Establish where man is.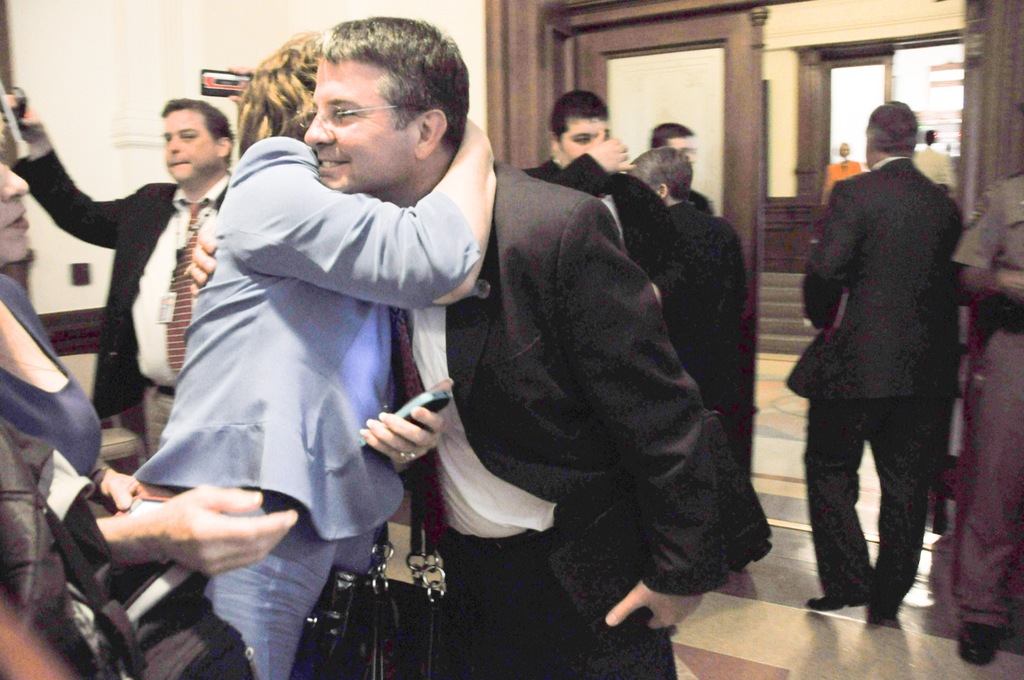
Established at {"x1": 5, "y1": 85, "x2": 233, "y2": 470}.
